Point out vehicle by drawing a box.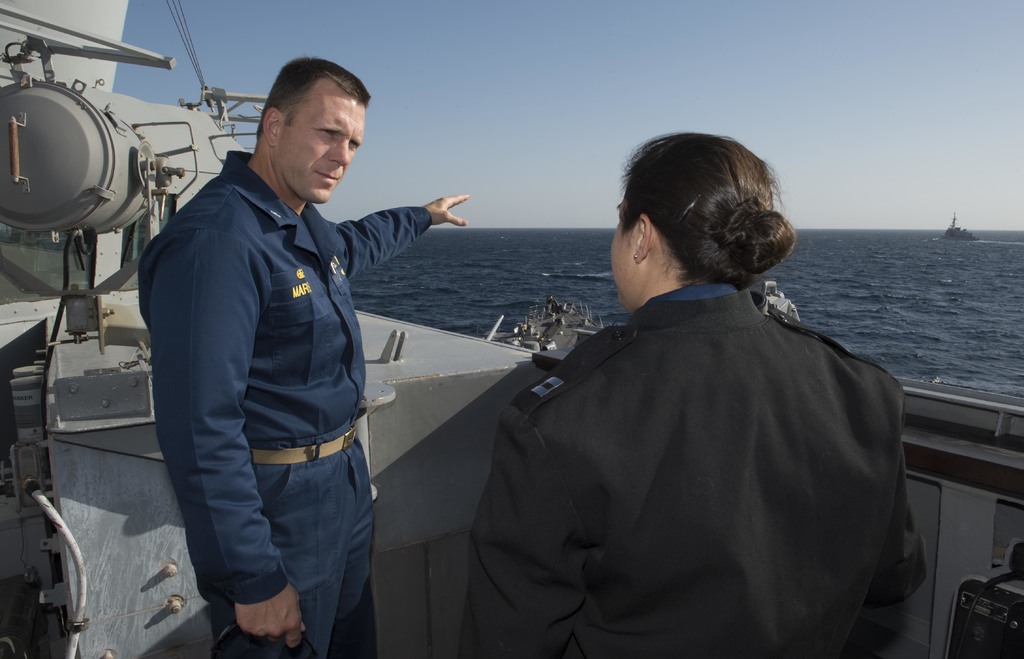
Rect(0, 0, 1023, 658).
